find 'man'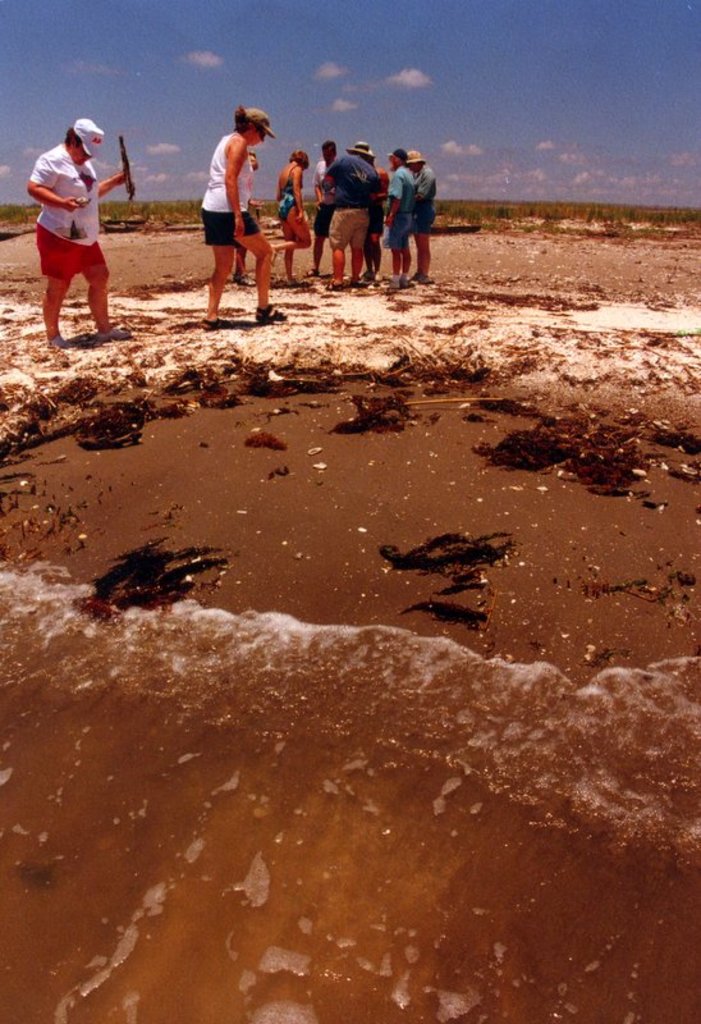
<bbox>303, 140, 333, 279</bbox>
